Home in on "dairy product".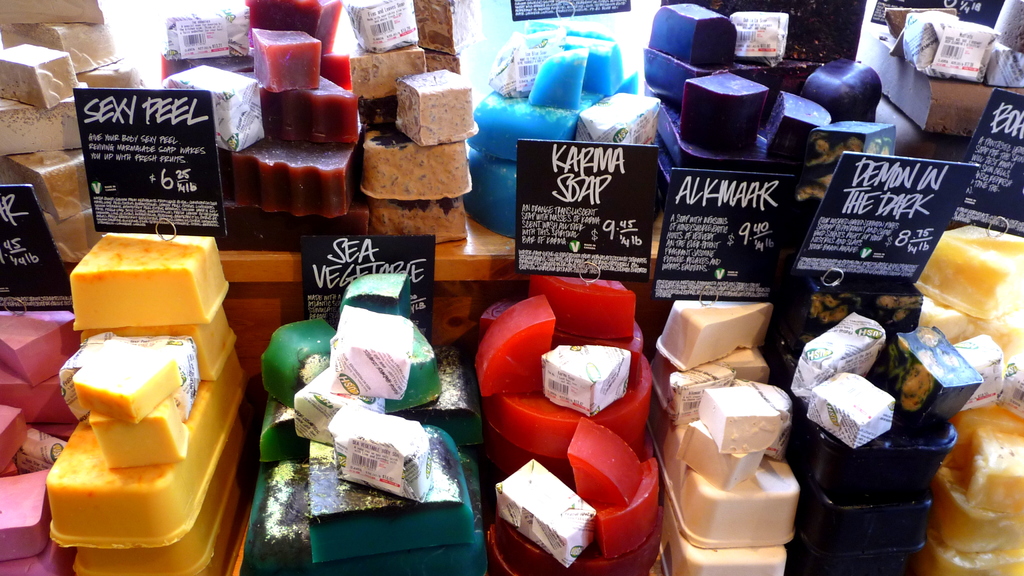
Homed in at [2,39,76,116].
